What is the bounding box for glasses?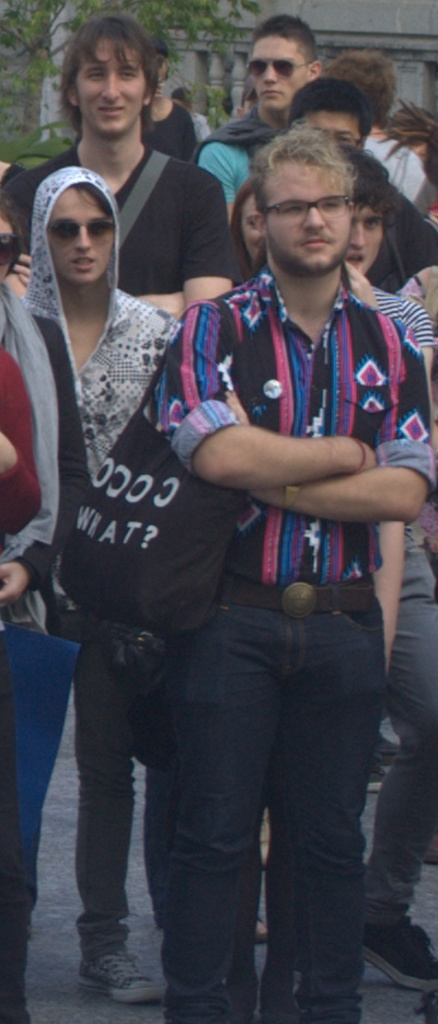
<box>43,220,127,253</box>.
